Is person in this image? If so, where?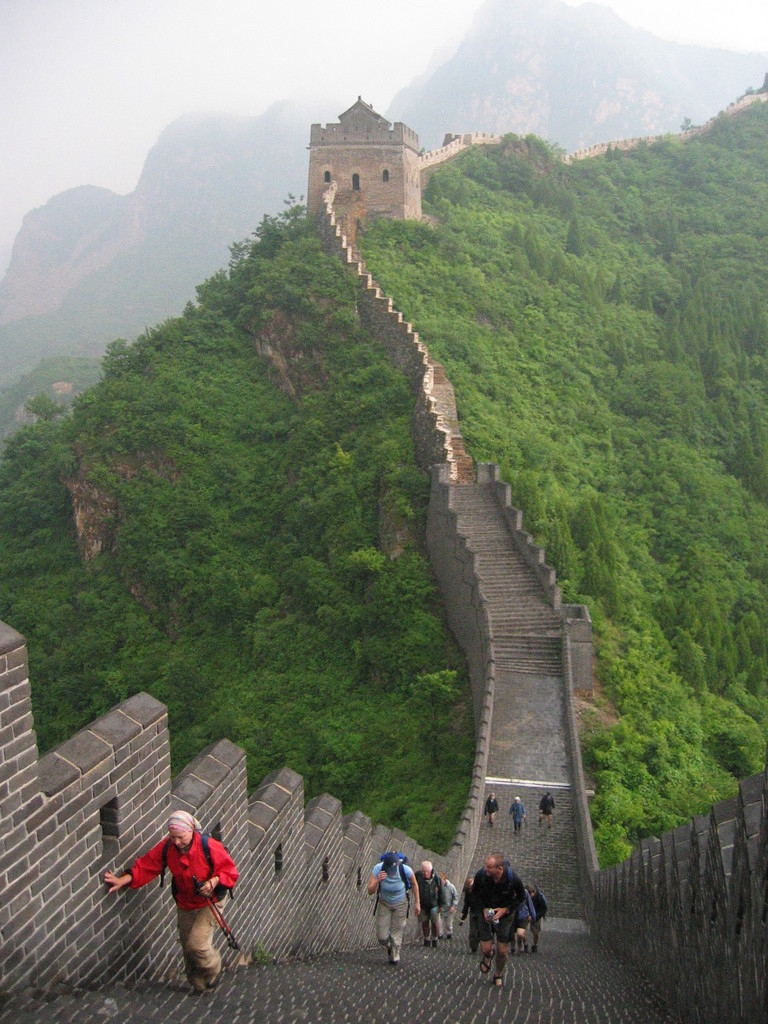
Yes, at box=[508, 796, 527, 834].
